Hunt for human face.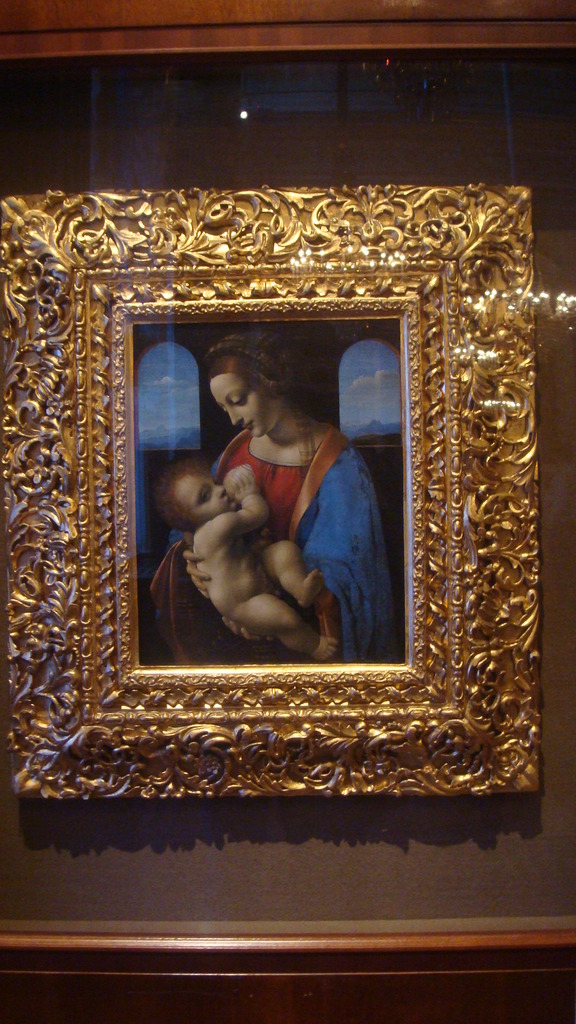
Hunted down at 180, 465, 235, 517.
